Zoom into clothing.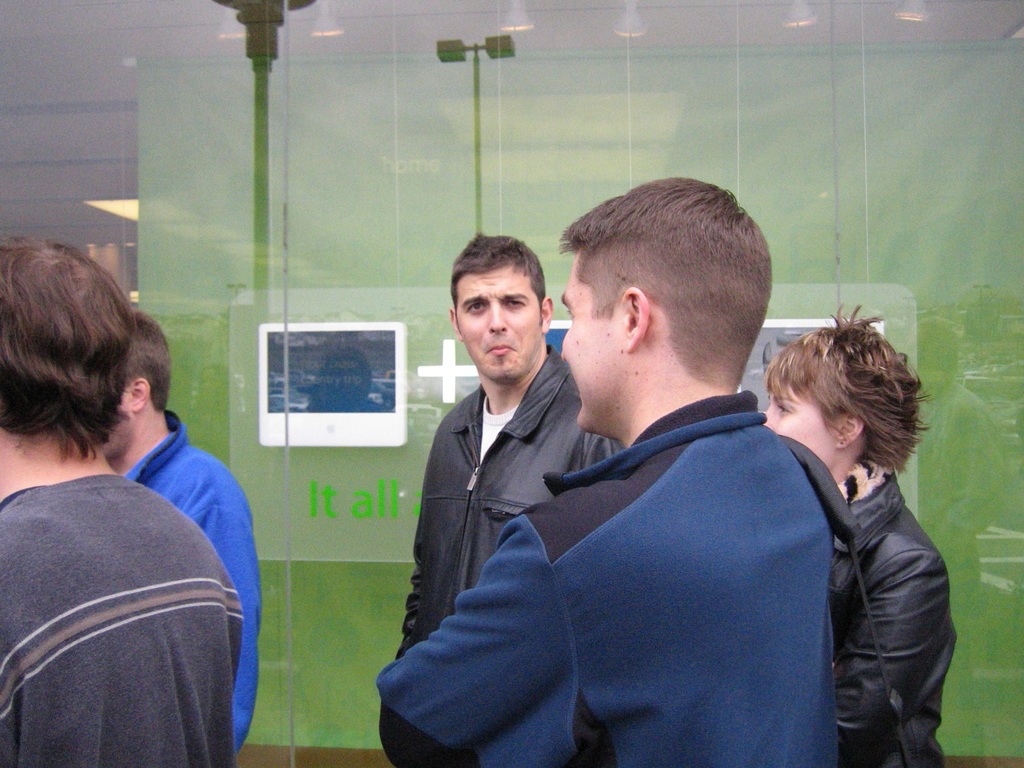
Zoom target: <box>119,399,262,759</box>.
